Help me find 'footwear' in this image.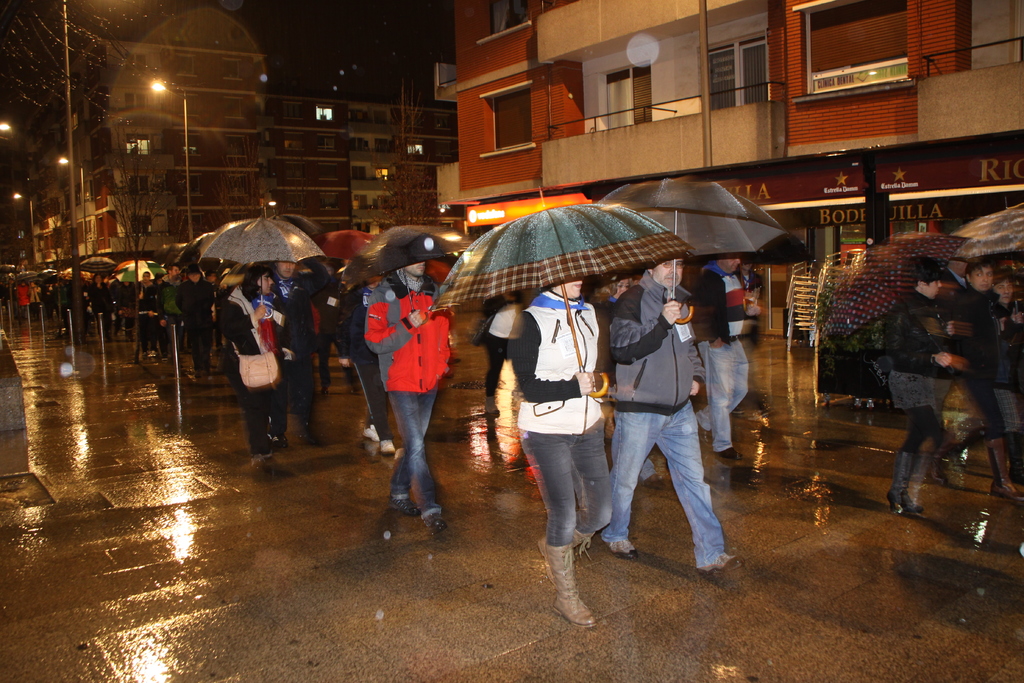
Found it: 887,481,920,511.
